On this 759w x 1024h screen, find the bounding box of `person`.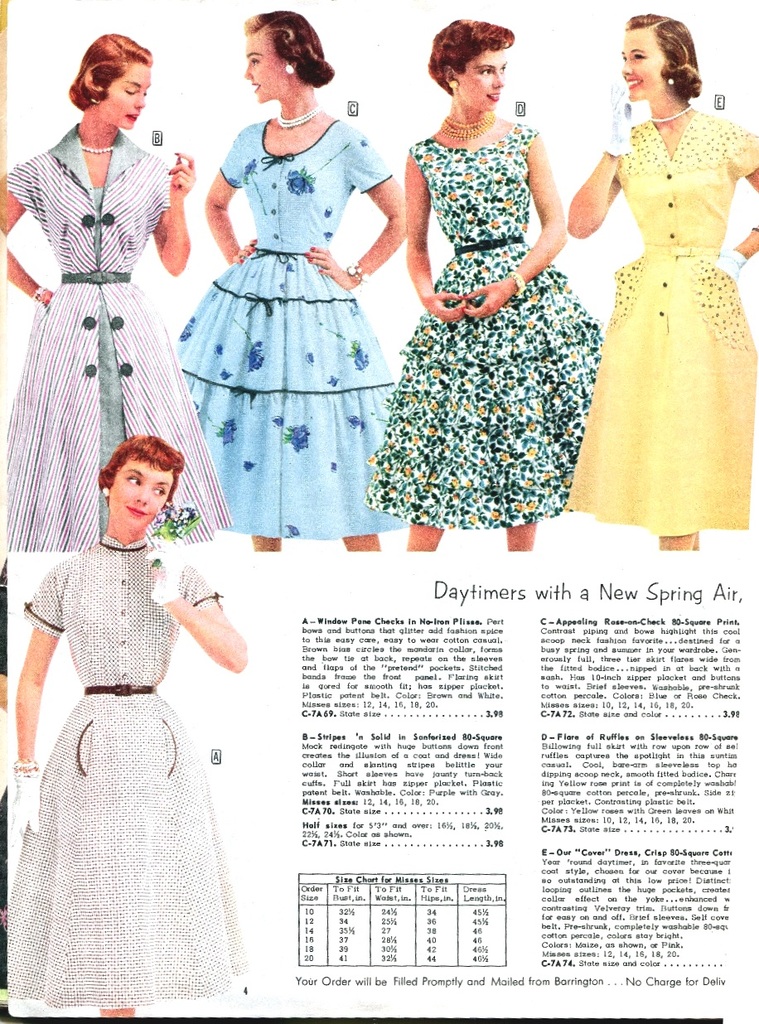
Bounding box: (left=176, top=1, right=409, bottom=553).
